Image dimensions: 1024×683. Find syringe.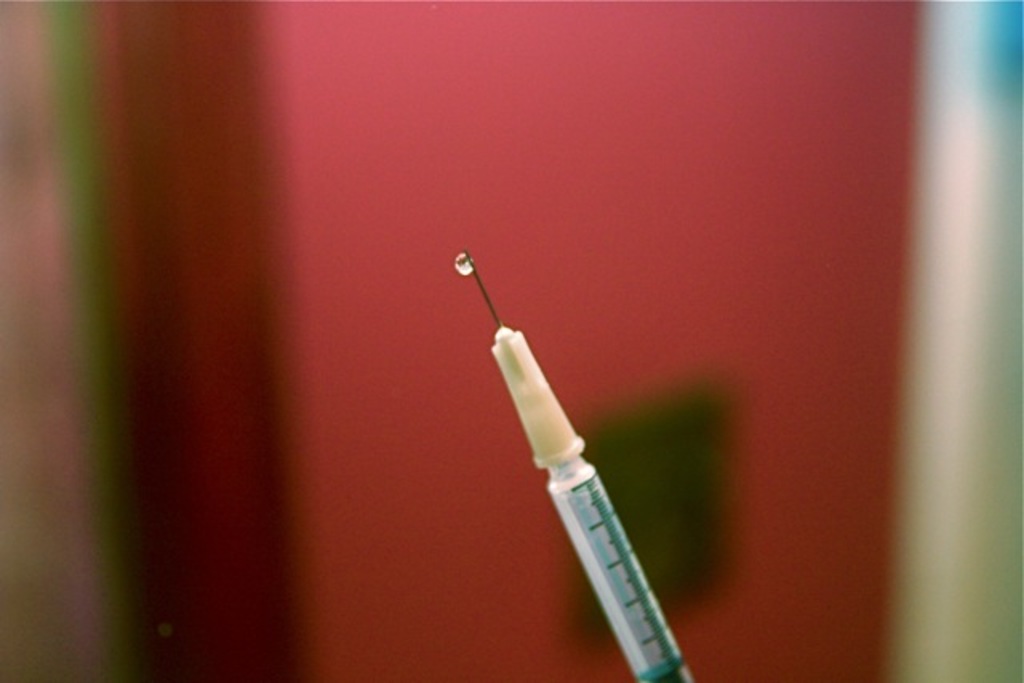
bbox=(458, 248, 691, 681).
